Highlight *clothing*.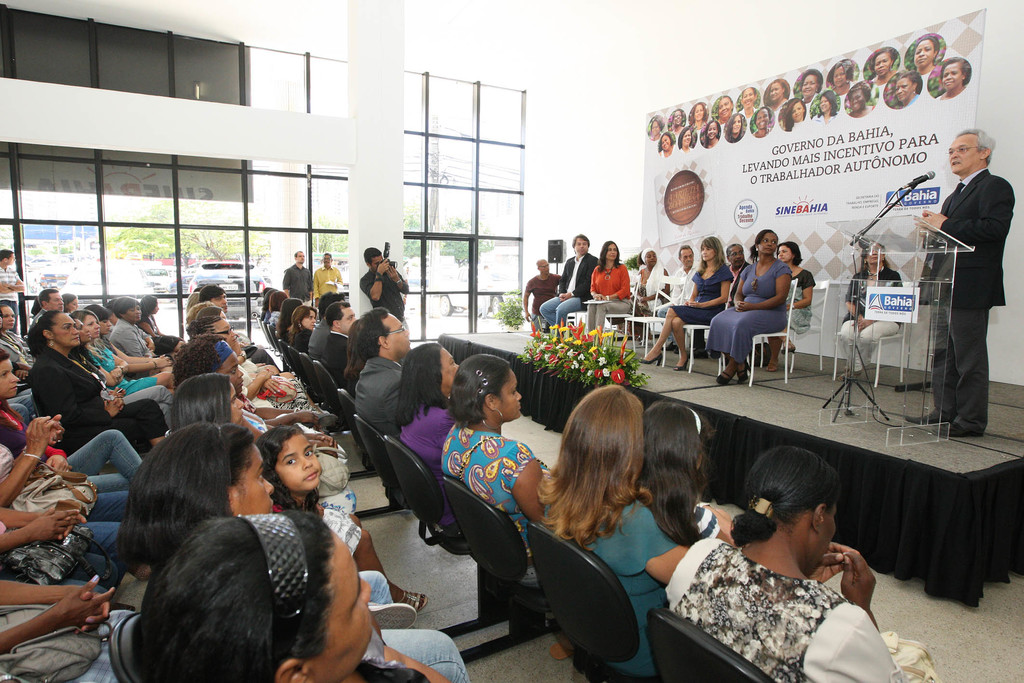
Highlighted region: 284 330 306 353.
